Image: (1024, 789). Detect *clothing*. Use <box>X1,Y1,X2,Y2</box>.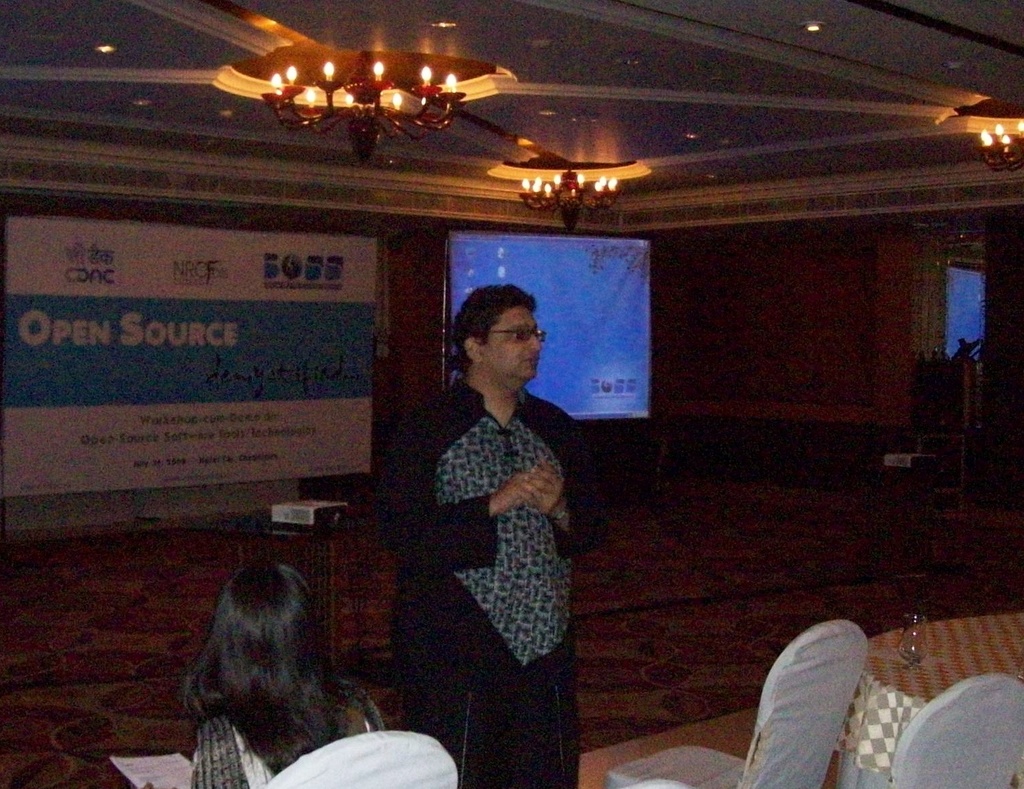
<box>189,682,382,788</box>.
